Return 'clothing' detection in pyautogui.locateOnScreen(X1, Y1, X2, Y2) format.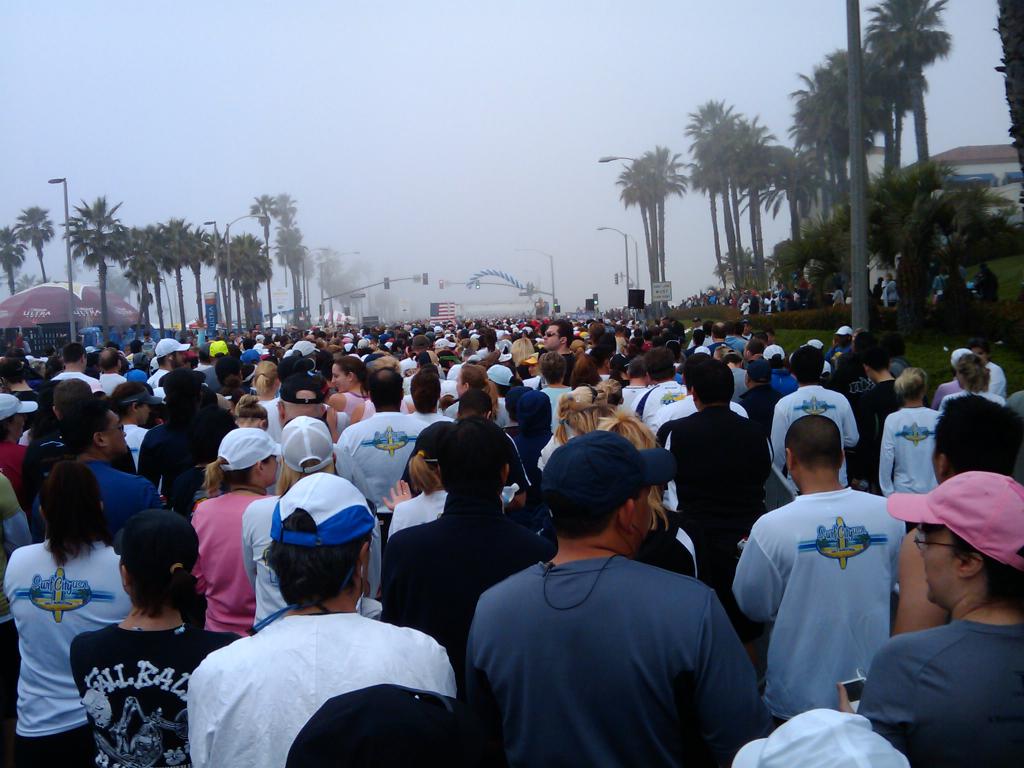
pyautogui.locateOnScreen(423, 461, 756, 726).
